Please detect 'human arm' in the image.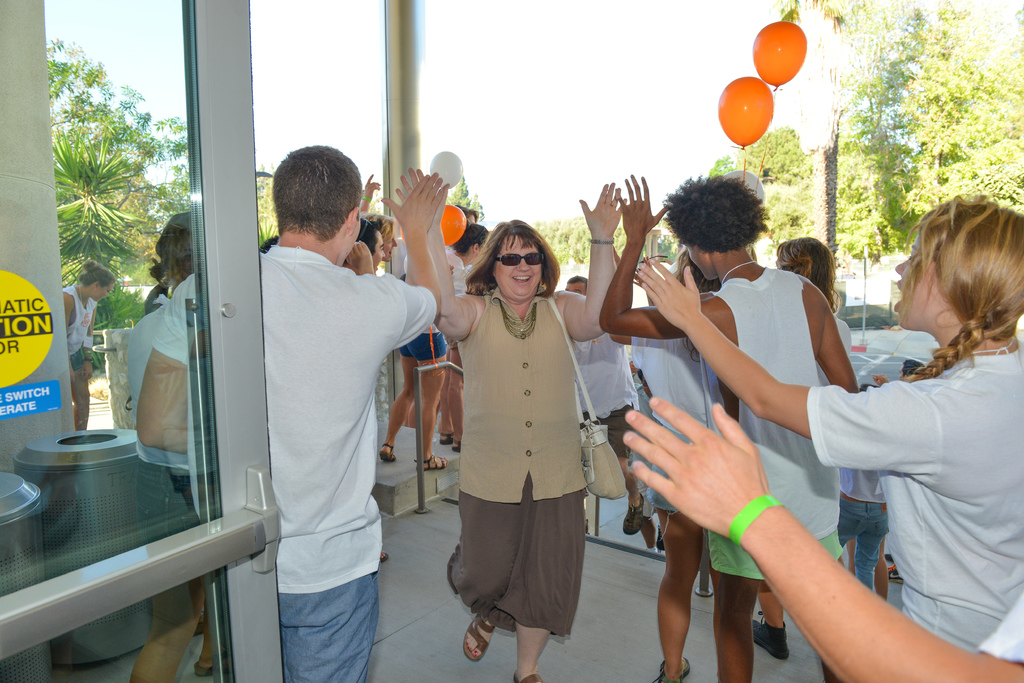
select_region(359, 174, 381, 213).
